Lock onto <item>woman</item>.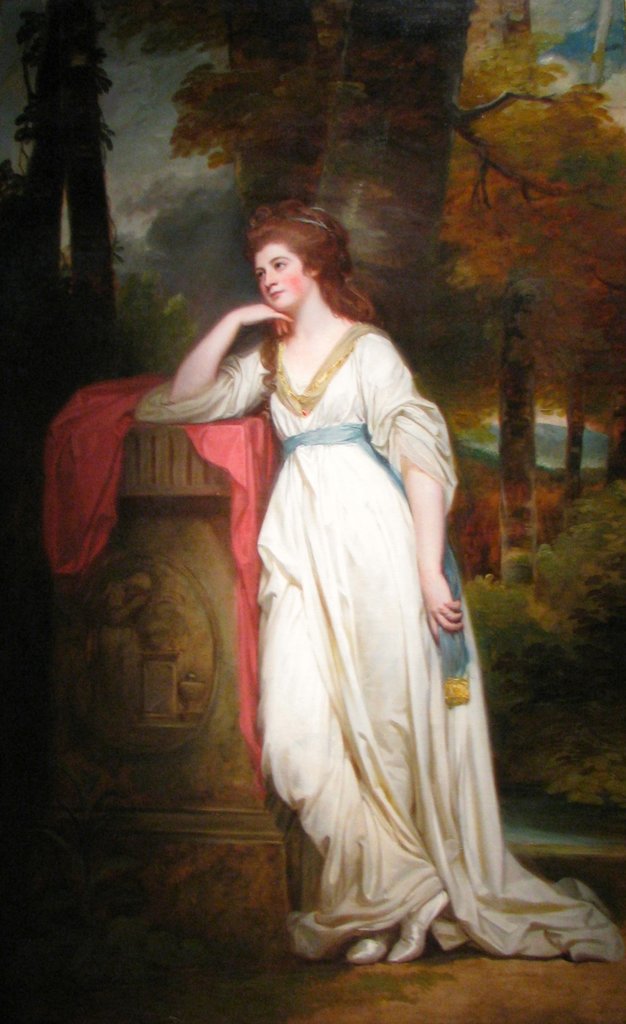
Locked: box=[179, 233, 550, 952].
